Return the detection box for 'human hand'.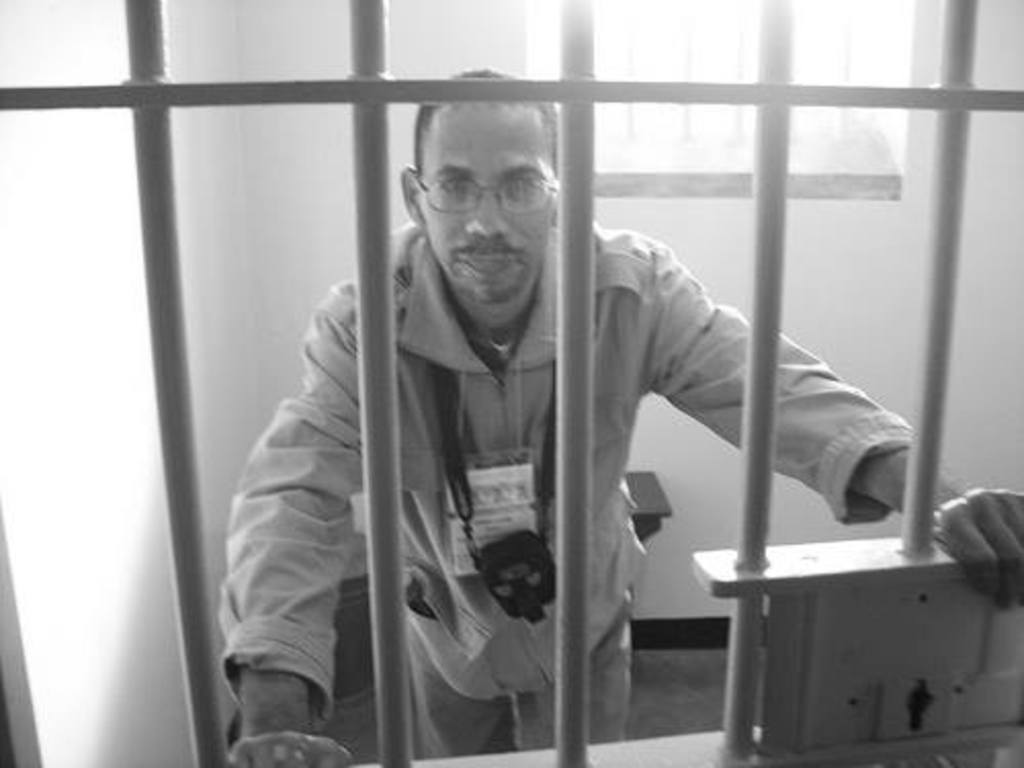
box(229, 729, 350, 766).
